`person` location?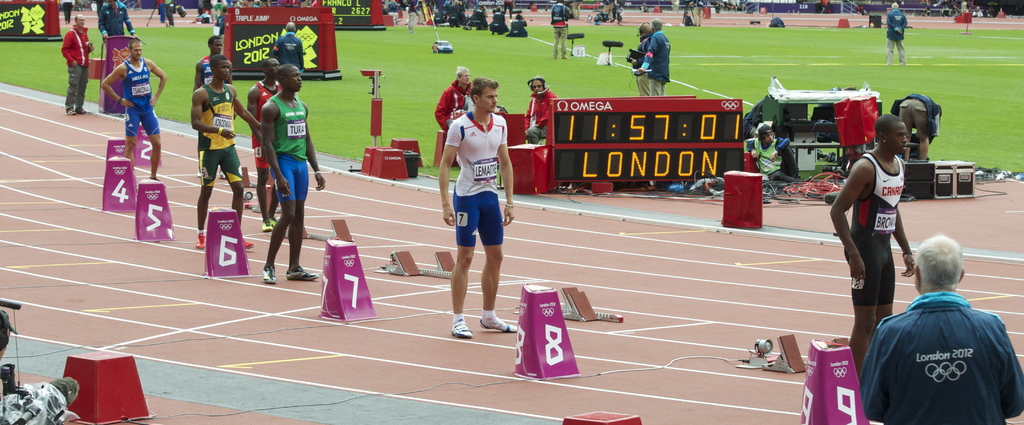
detection(191, 51, 264, 243)
